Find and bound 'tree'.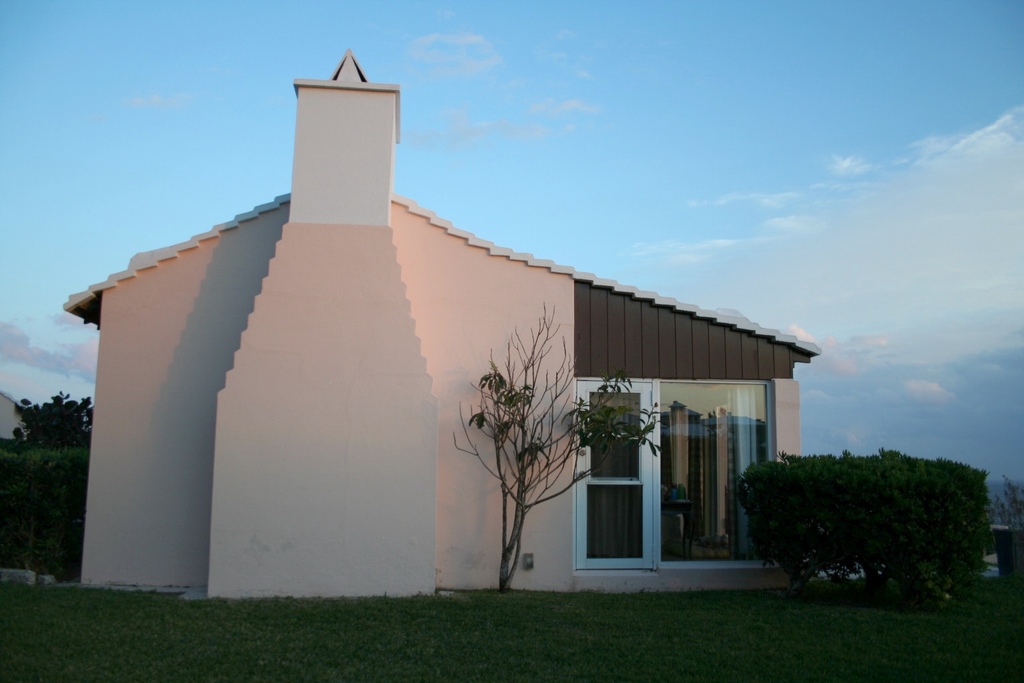
Bound: <box>995,470,1023,528</box>.
